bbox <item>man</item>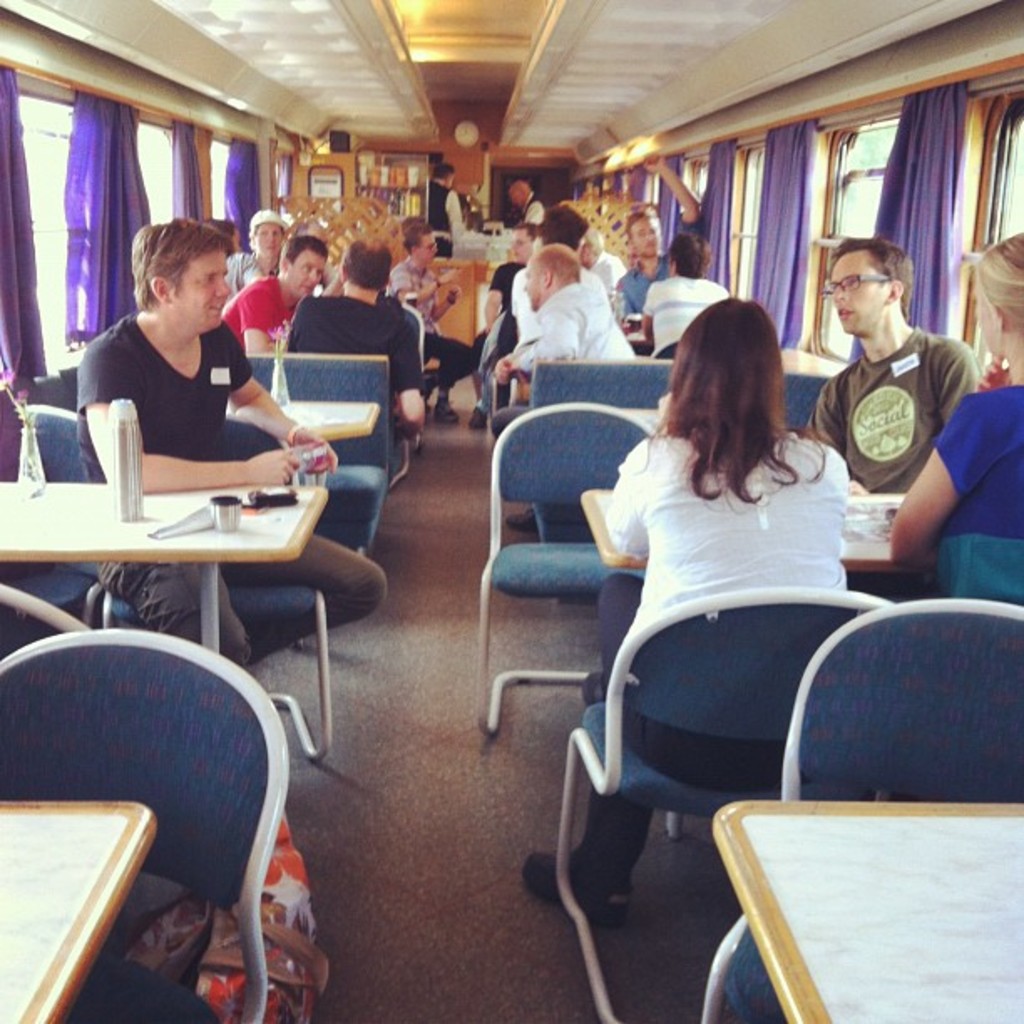
bbox(507, 179, 547, 234)
